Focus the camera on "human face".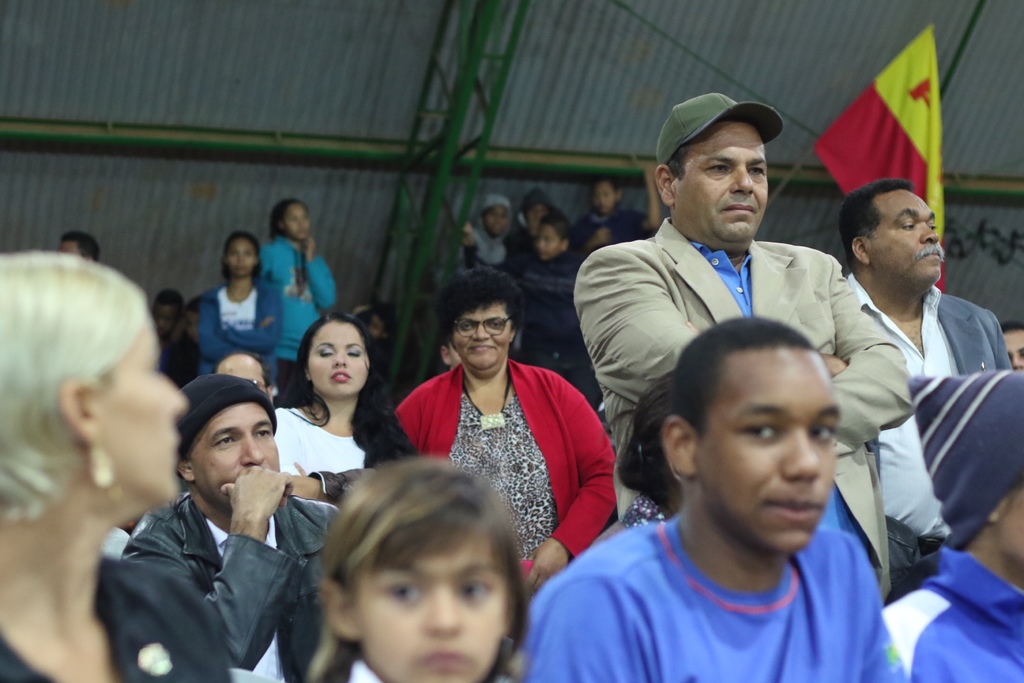
Focus region: detection(676, 126, 766, 235).
